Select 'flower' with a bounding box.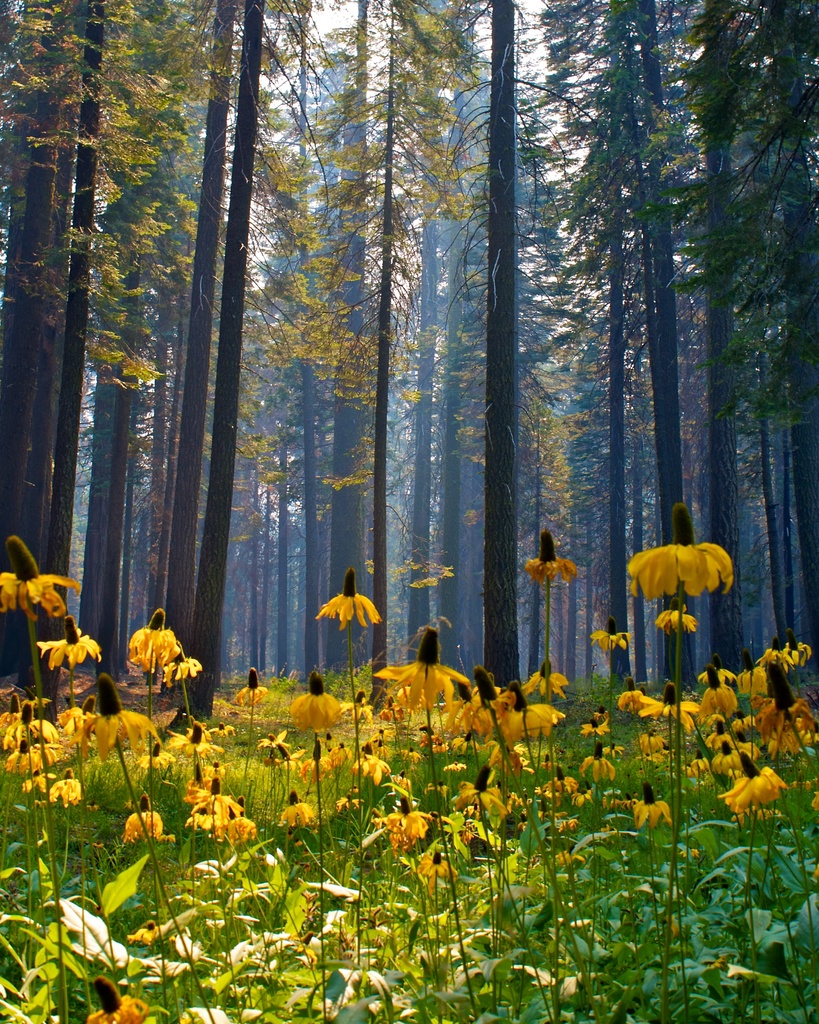
bbox(314, 566, 381, 631).
